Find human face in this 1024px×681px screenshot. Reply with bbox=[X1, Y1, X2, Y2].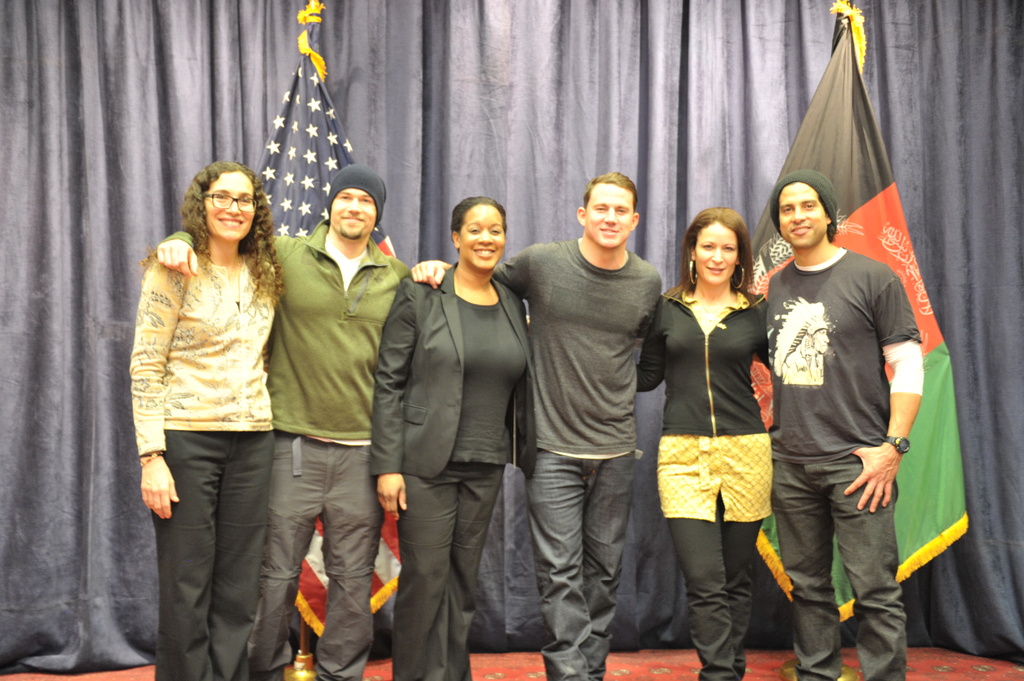
bbox=[458, 202, 504, 267].
